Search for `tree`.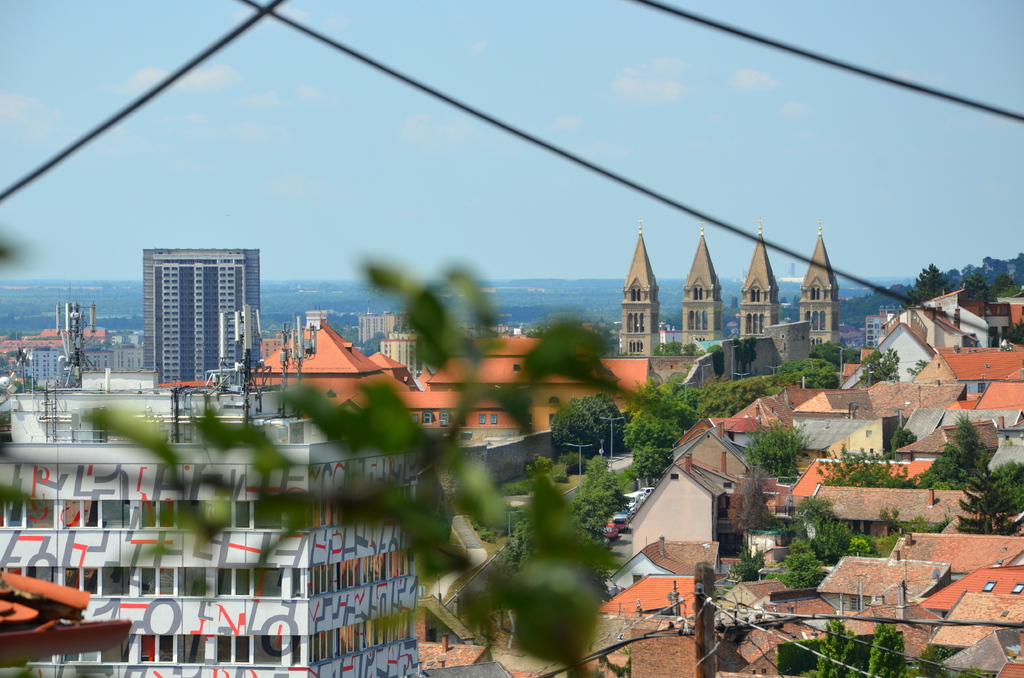
Found at detection(575, 395, 618, 455).
